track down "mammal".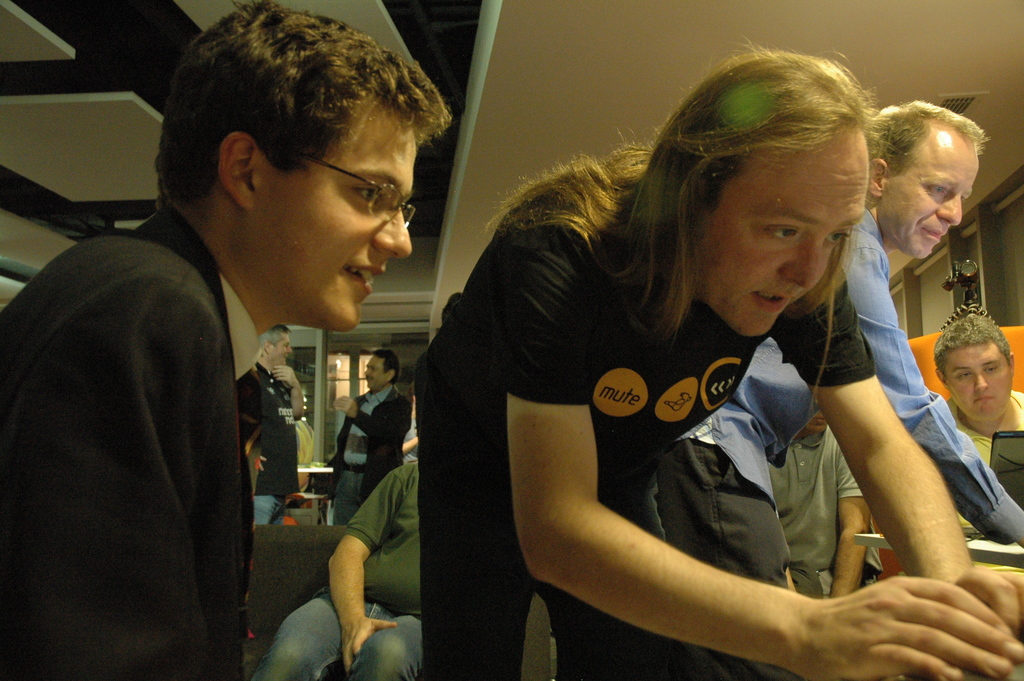
Tracked to 407,37,1023,680.
